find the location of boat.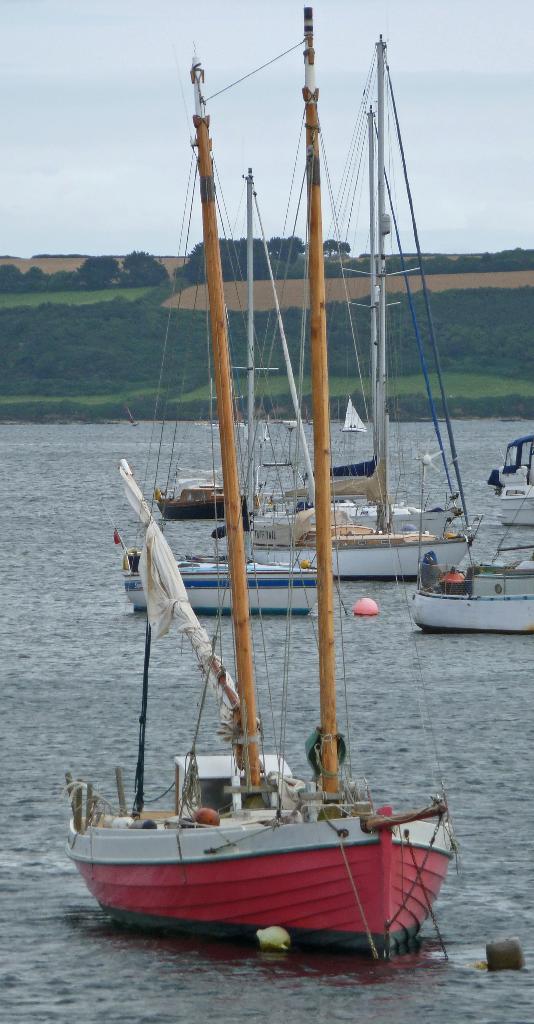
Location: [x1=62, y1=14, x2=471, y2=974].
